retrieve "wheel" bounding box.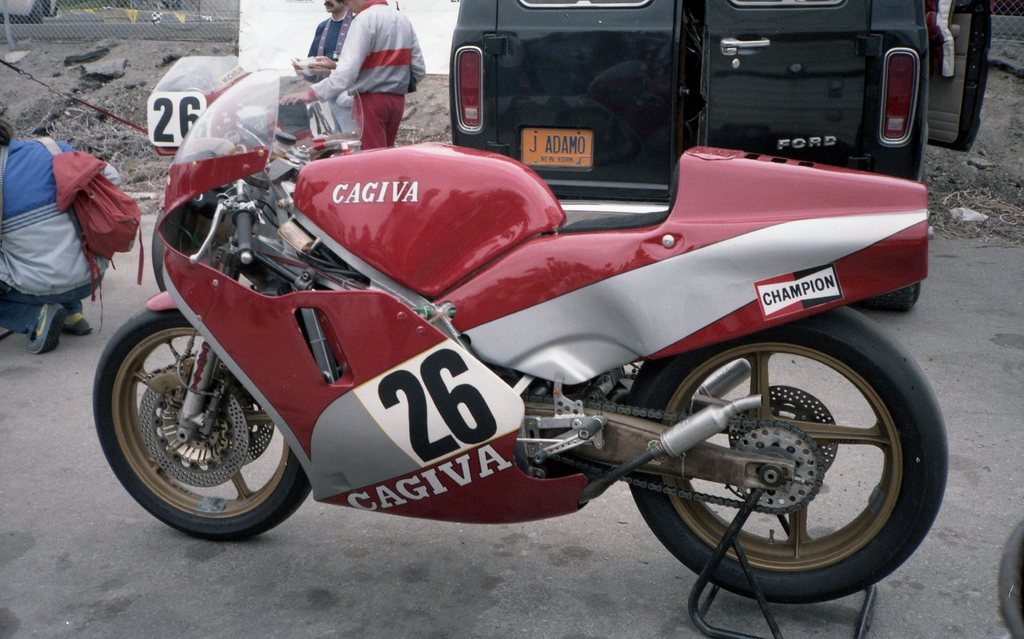
Bounding box: (88, 310, 291, 531).
